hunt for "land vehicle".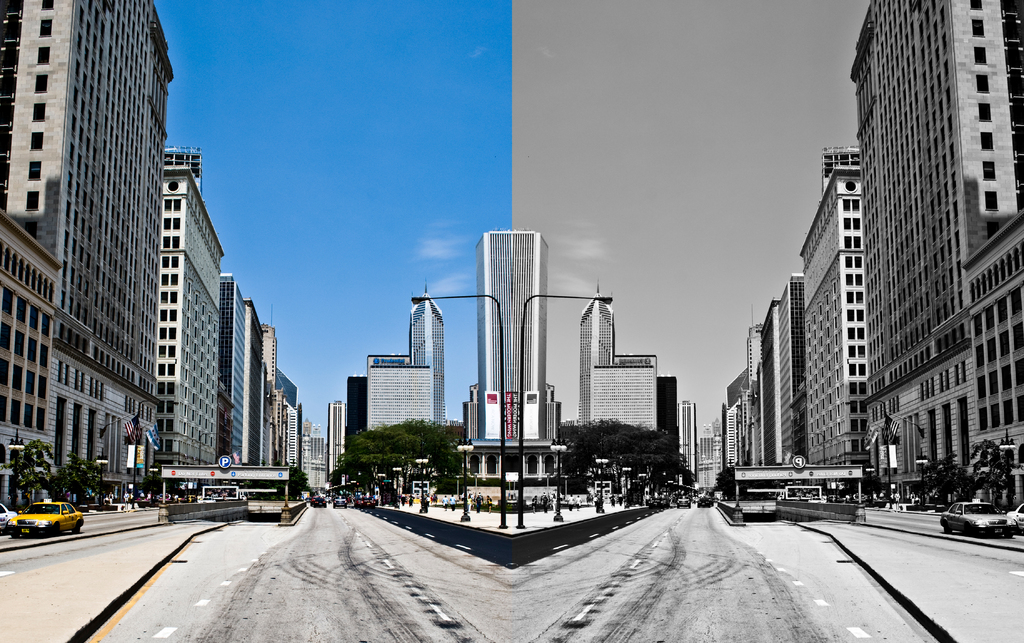
Hunted down at {"left": 705, "top": 495, "right": 713, "bottom": 506}.
